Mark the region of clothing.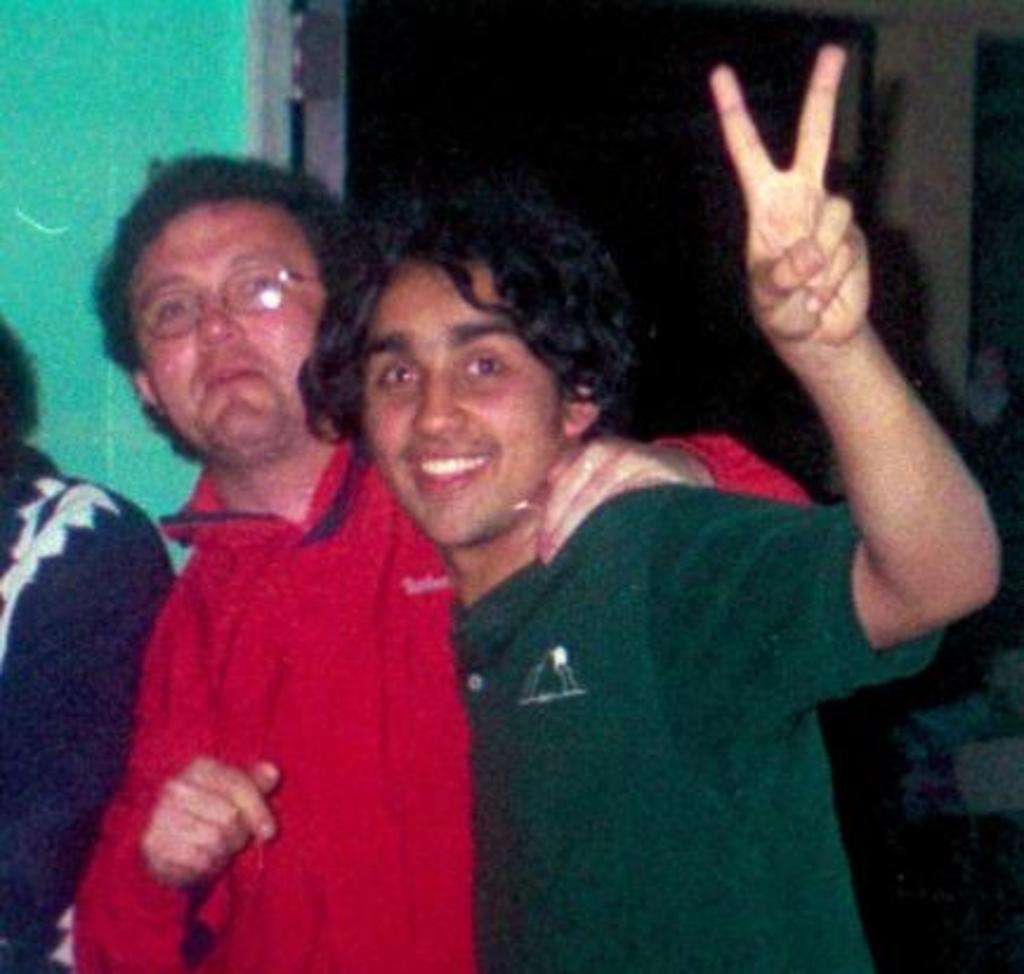
Region: (x1=54, y1=370, x2=505, y2=953).
